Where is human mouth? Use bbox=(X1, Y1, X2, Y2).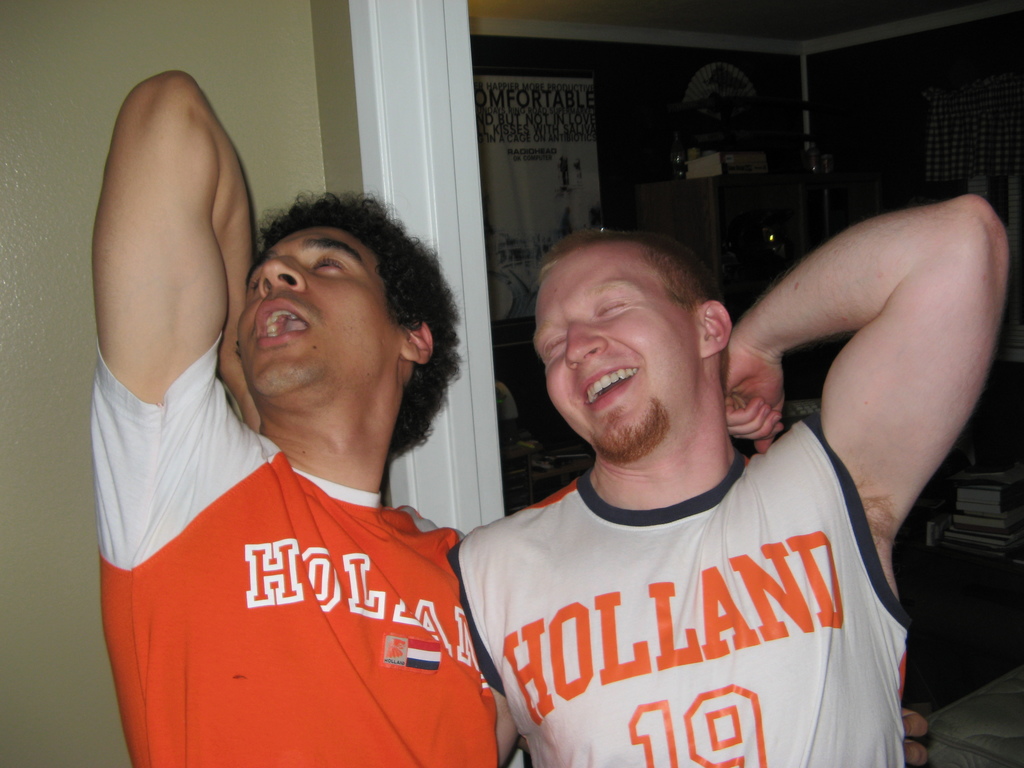
bbox=(249, 291, 323, 359).
